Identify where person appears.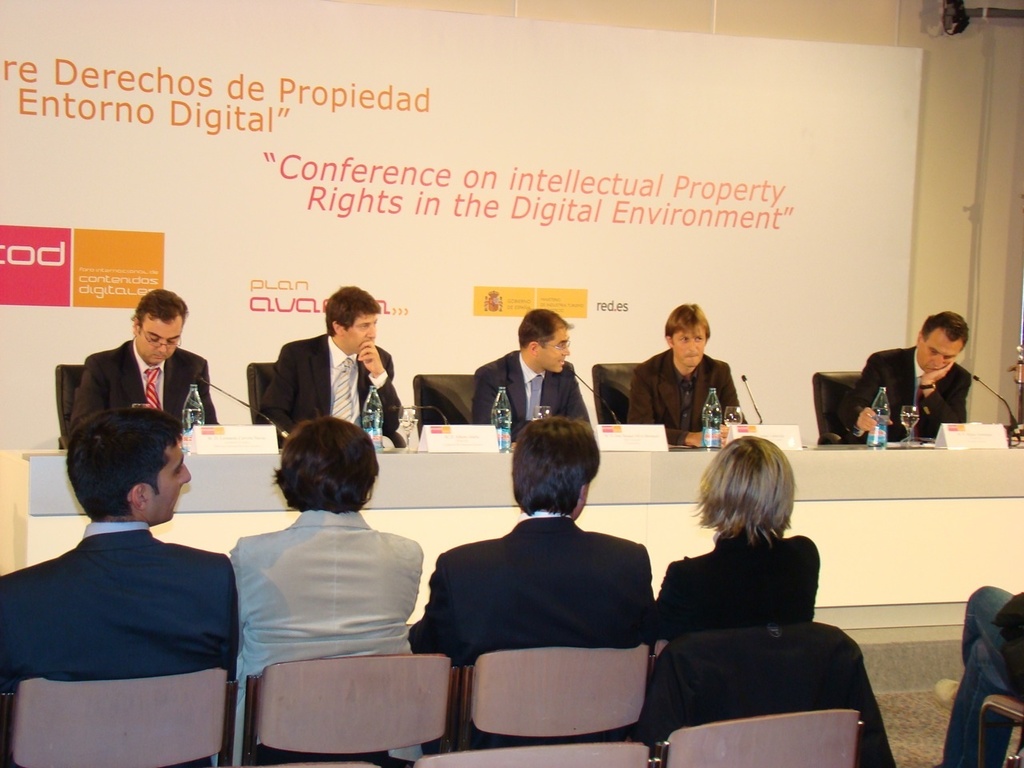
Appears at [835, 309, 971, 438].
